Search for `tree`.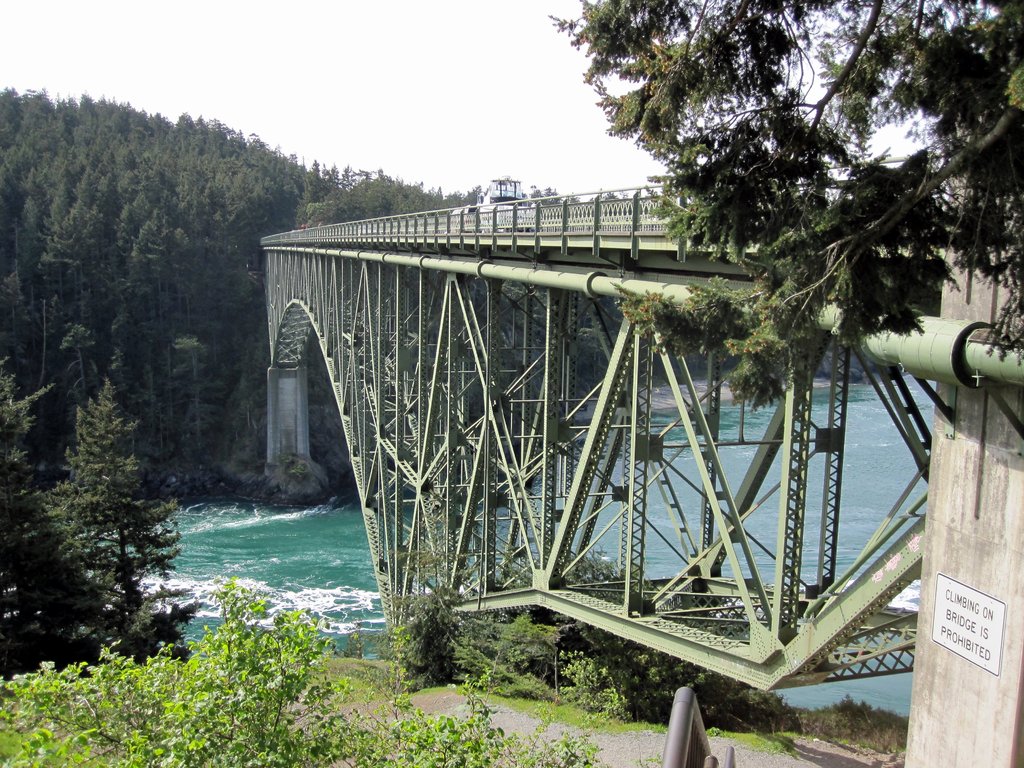
Found at [x1=23, y1=362, x2=214, y2=675].
